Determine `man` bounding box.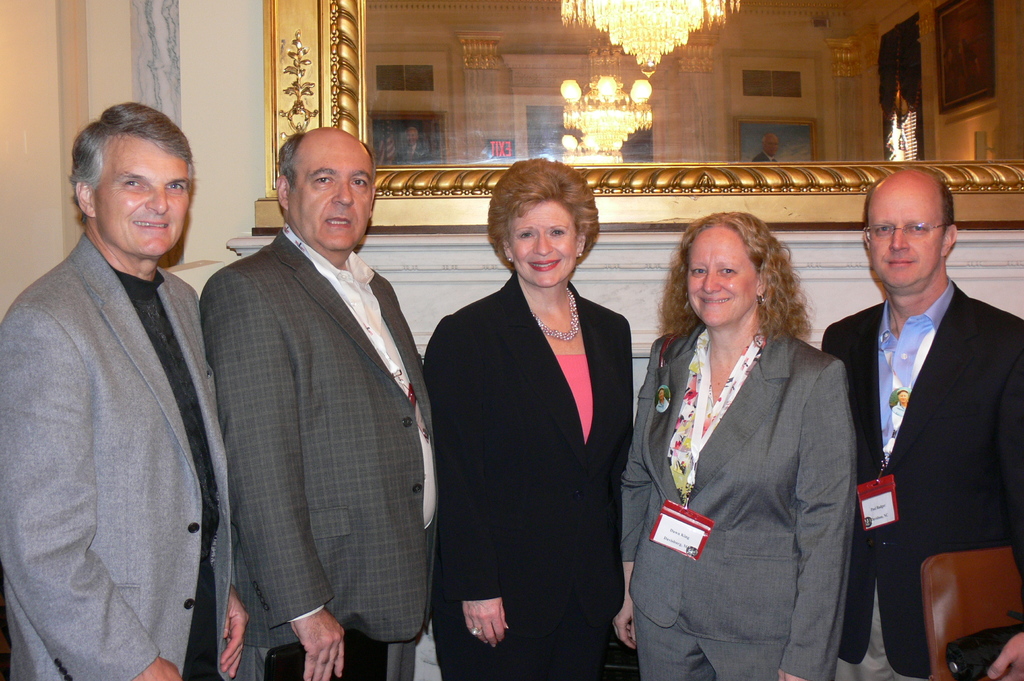
Determined: bbox=(0, 104, 246, 680).
